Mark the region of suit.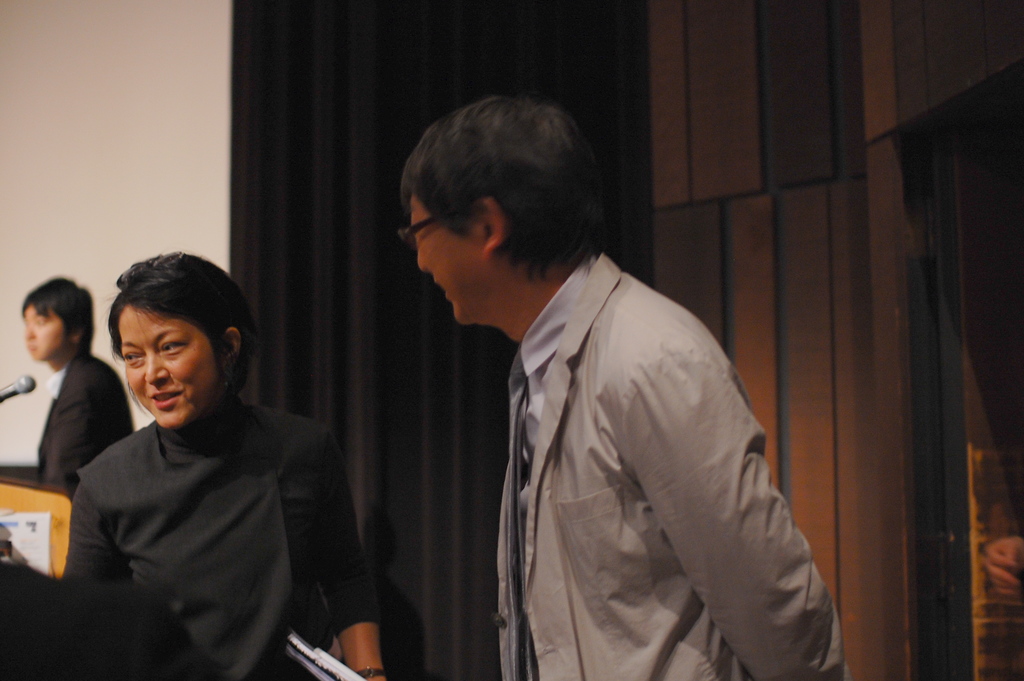
Region: 33:353:131:495.
